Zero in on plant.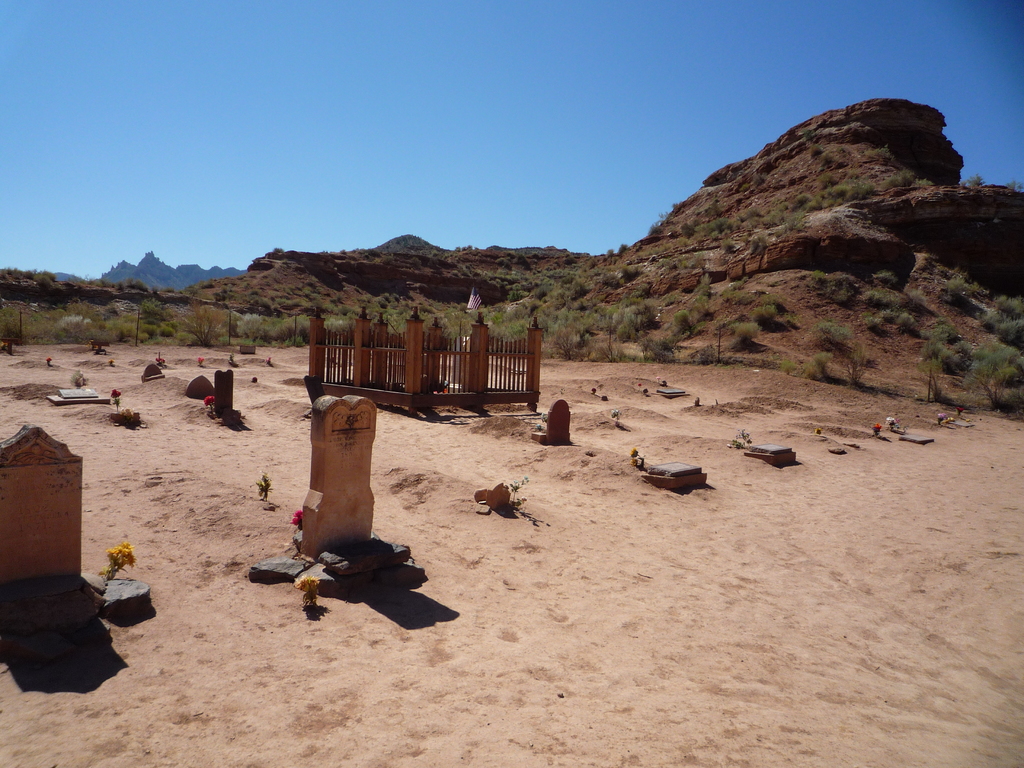
Zeroed in: {"left": 870, "top": 269, "right": 896, "bottom": 289}.
